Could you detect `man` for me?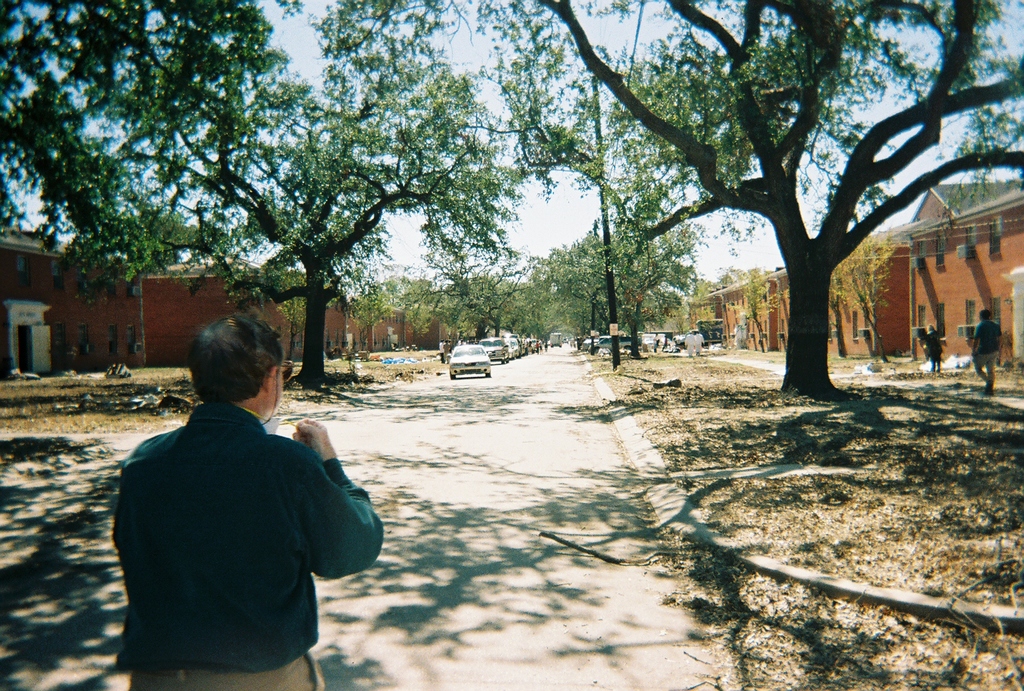
Detection result: [533,337,541,353].
